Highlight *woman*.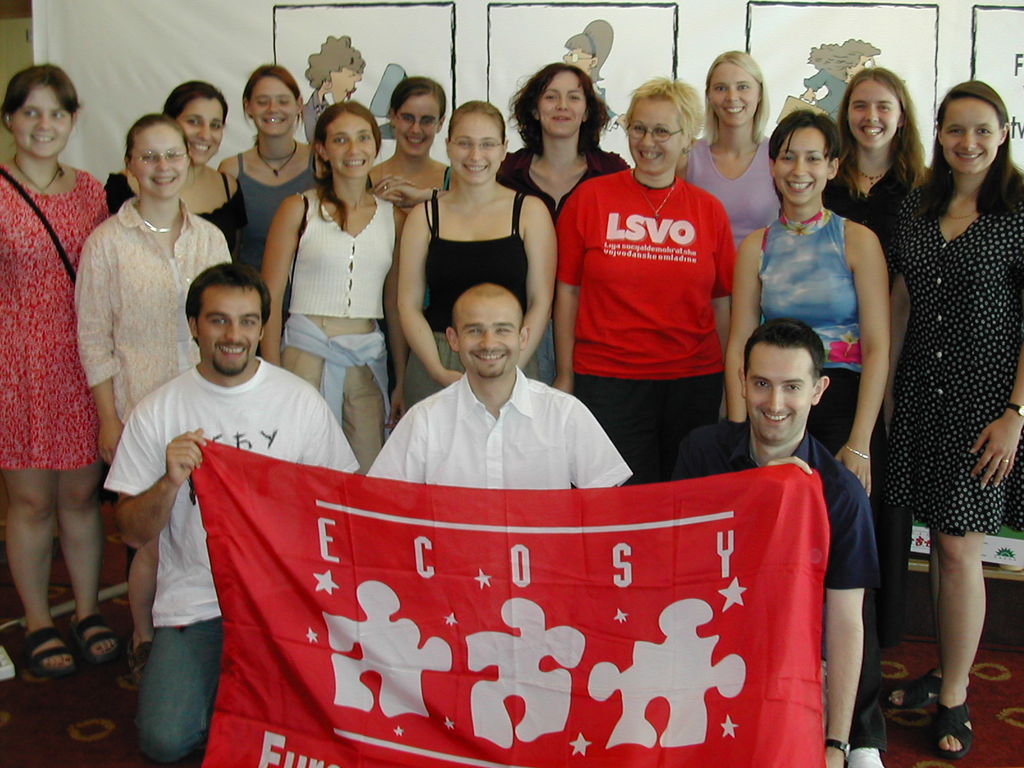
Highlighted region: 493, 58, 629, 230.
